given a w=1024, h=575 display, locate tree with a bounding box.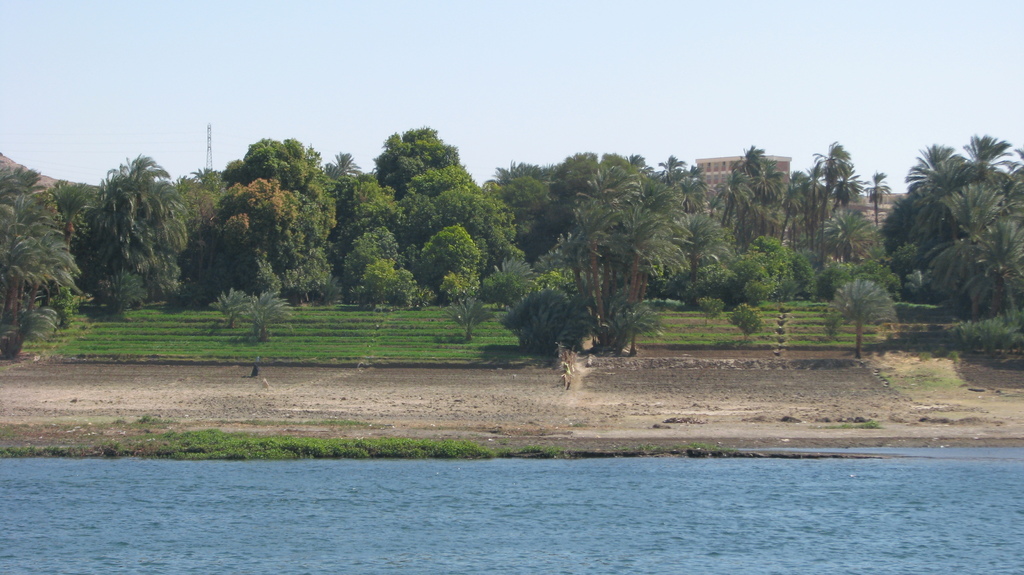
Located: (927,181,1001,324).
